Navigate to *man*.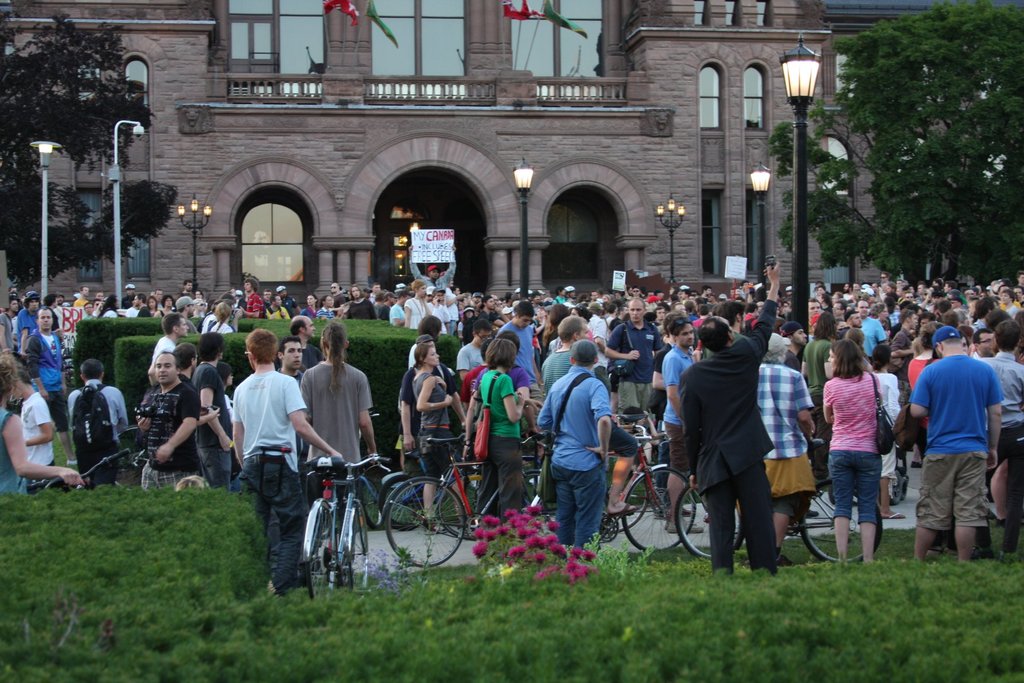
Navigation target: (x1=326, y1=281, x2=344, y2=310).
